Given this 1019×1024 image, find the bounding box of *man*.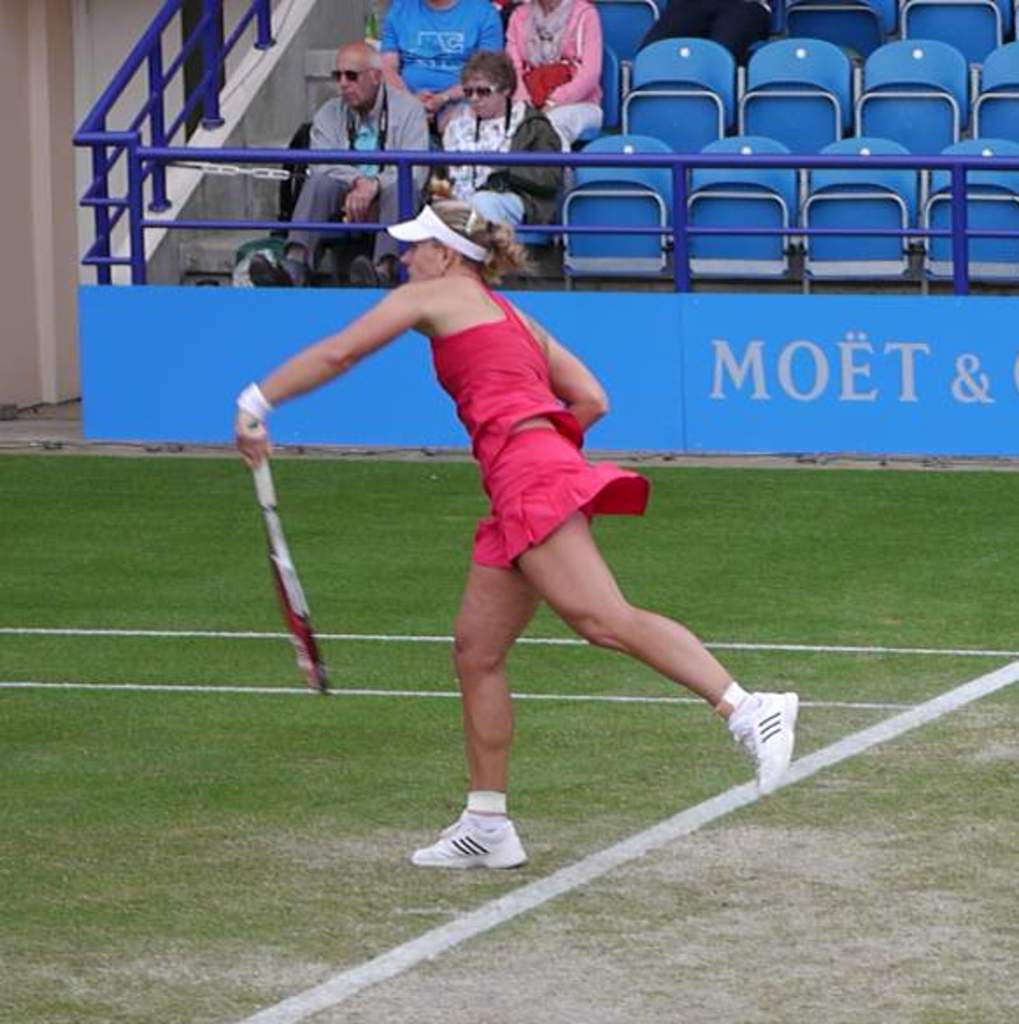
274:39:452:251.
